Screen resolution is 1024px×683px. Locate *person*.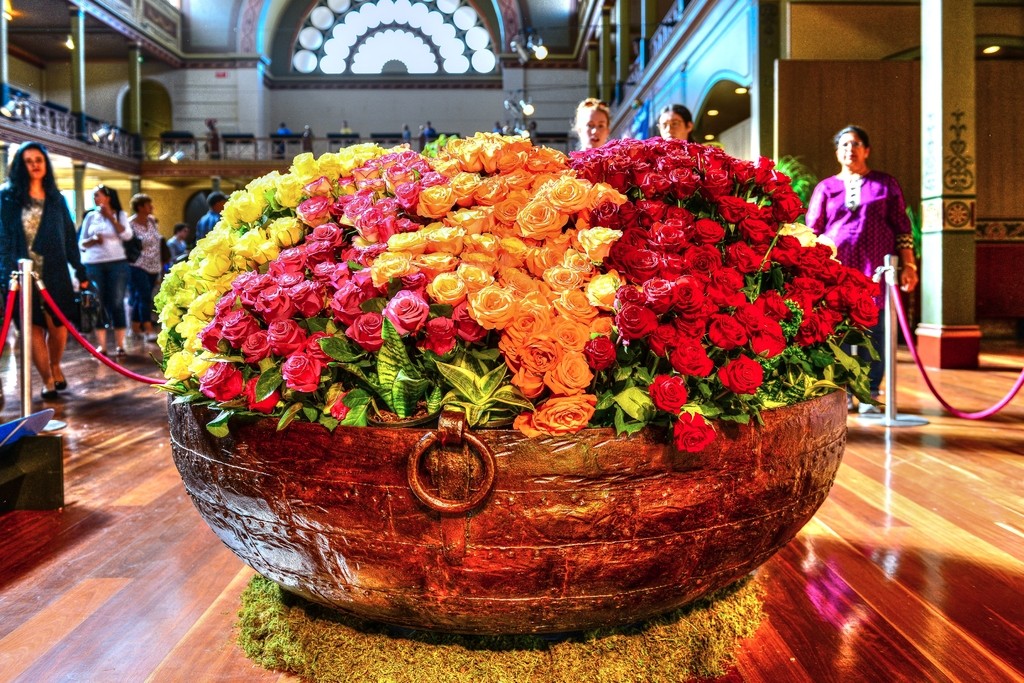
select_region(528, 124, 540, 140).
